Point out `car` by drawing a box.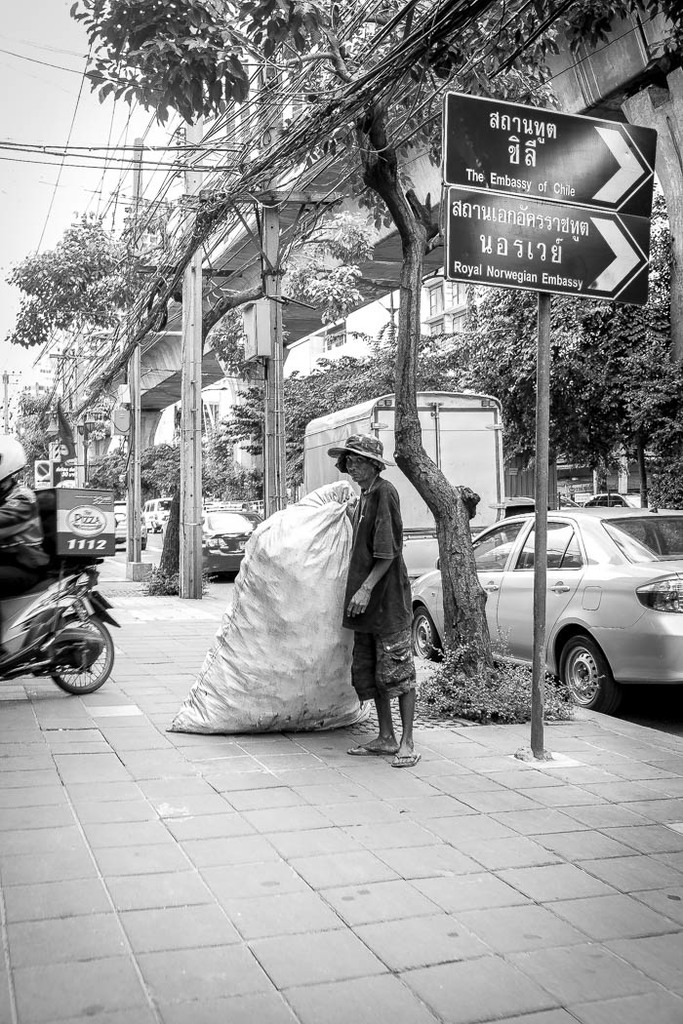
[left=582, top=494, right=645, bottom=508].
